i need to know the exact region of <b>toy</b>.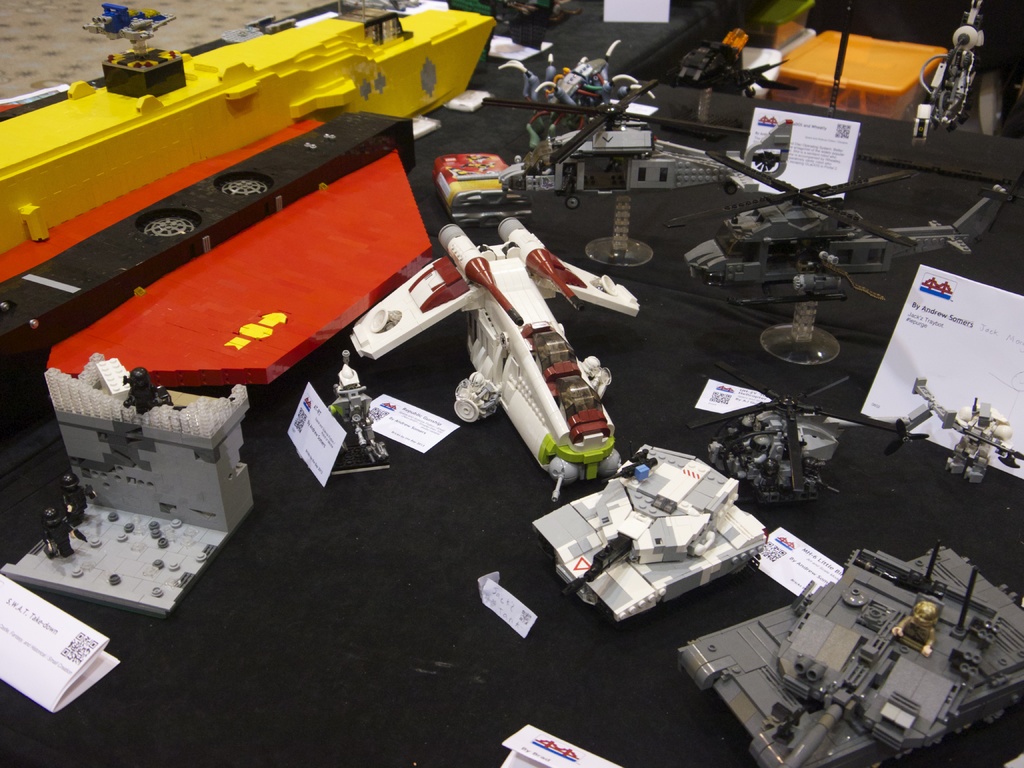
Region: (x1=531, y1=53, x2=643, y2=117).
